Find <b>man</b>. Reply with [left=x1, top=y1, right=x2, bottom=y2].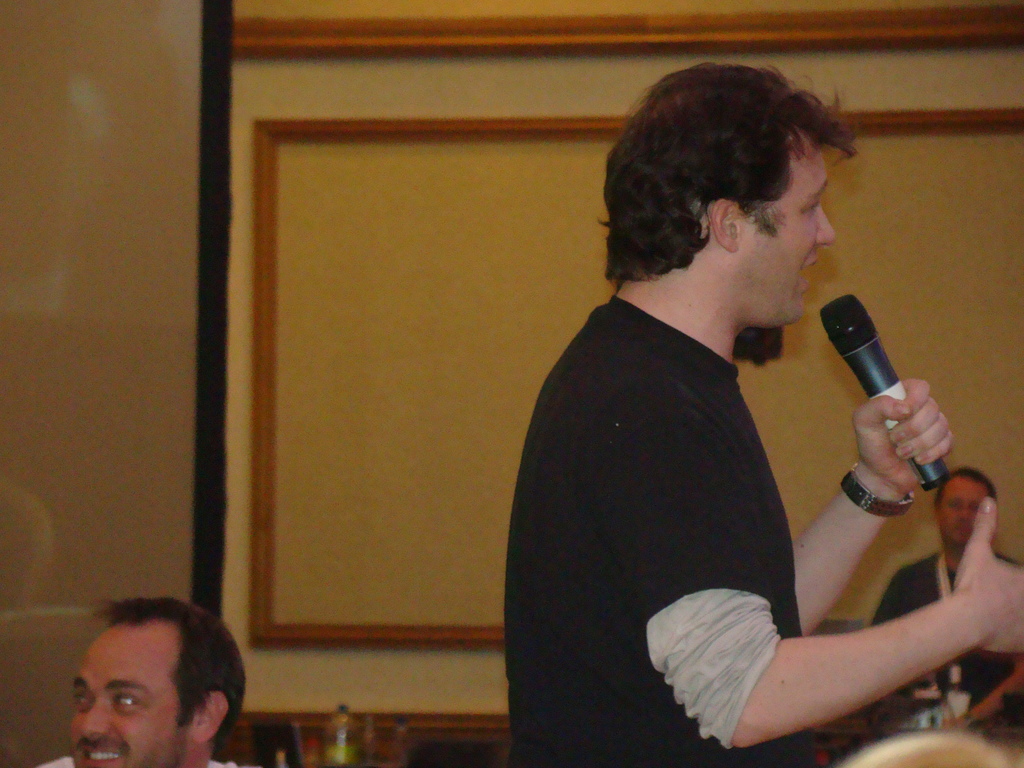
[left=871, top=460, right=1023, bottom=729].
